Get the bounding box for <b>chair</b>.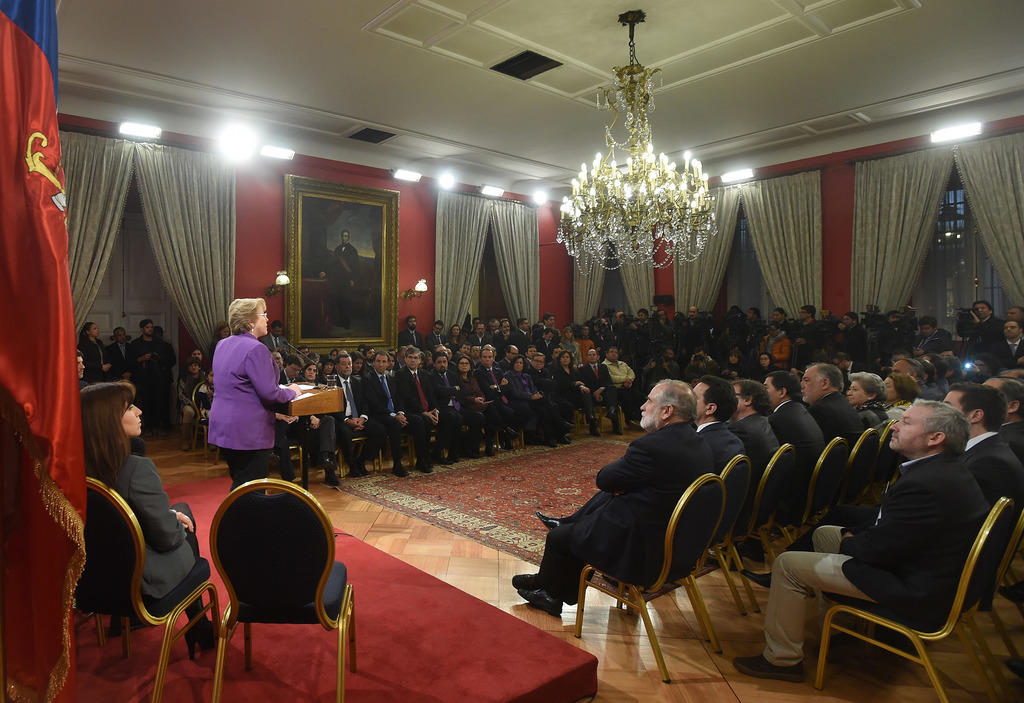
<box>871,426,897,490</box>.
